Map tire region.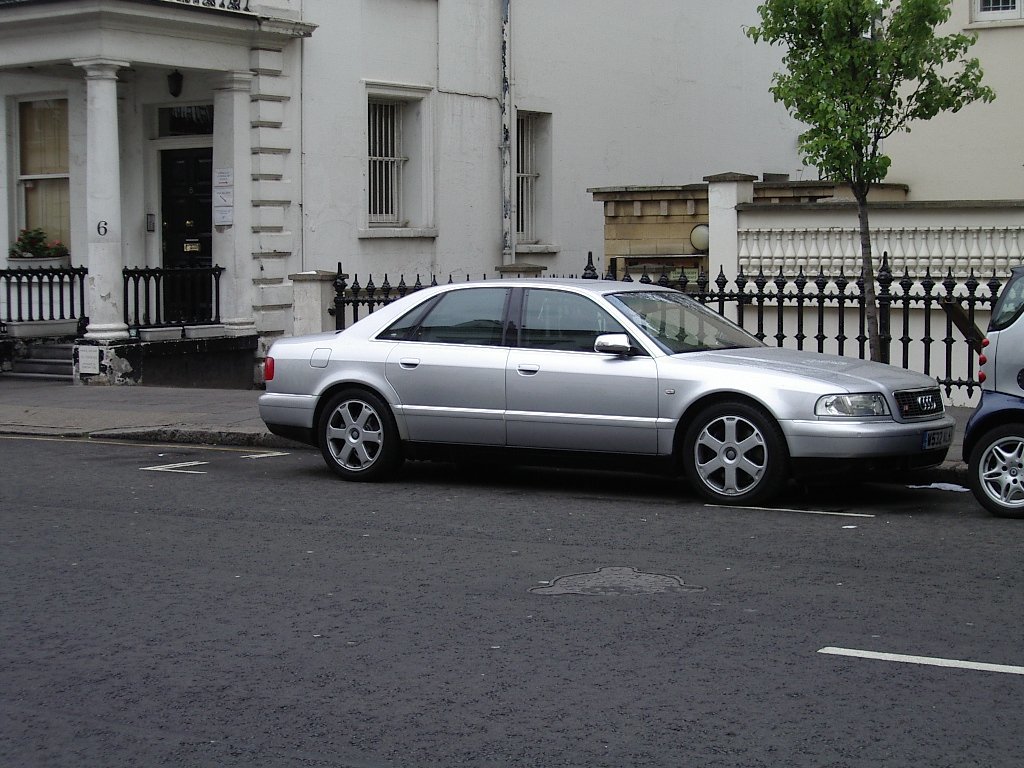
Mapped to <bbox>972, 421, 1023, 518</bbox>.
